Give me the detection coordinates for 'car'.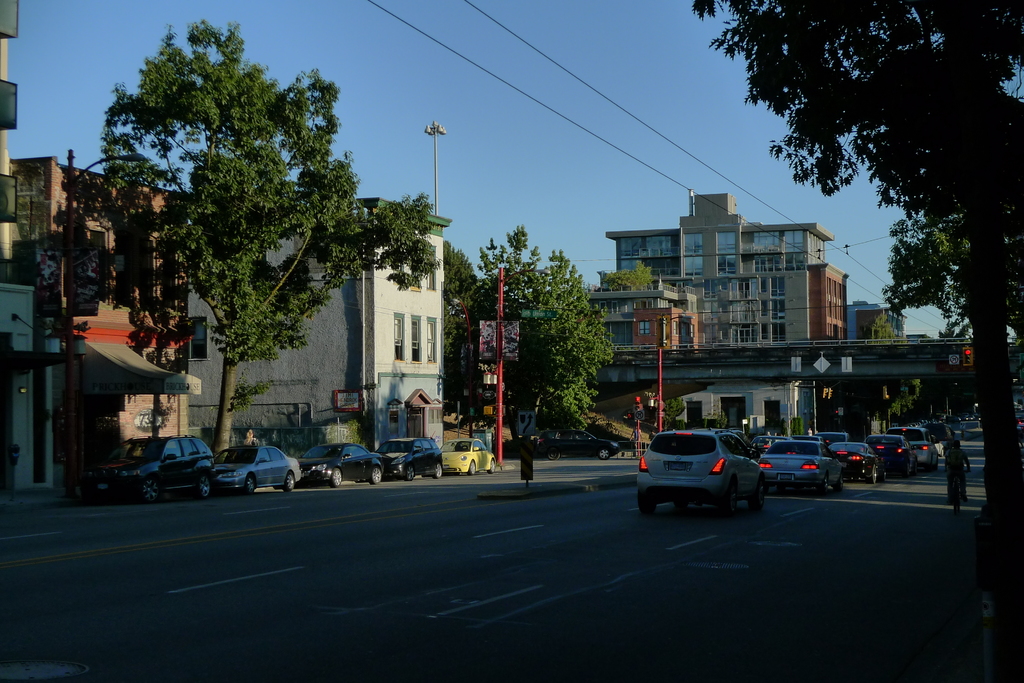
BBox(956, 416, 962, 426).
